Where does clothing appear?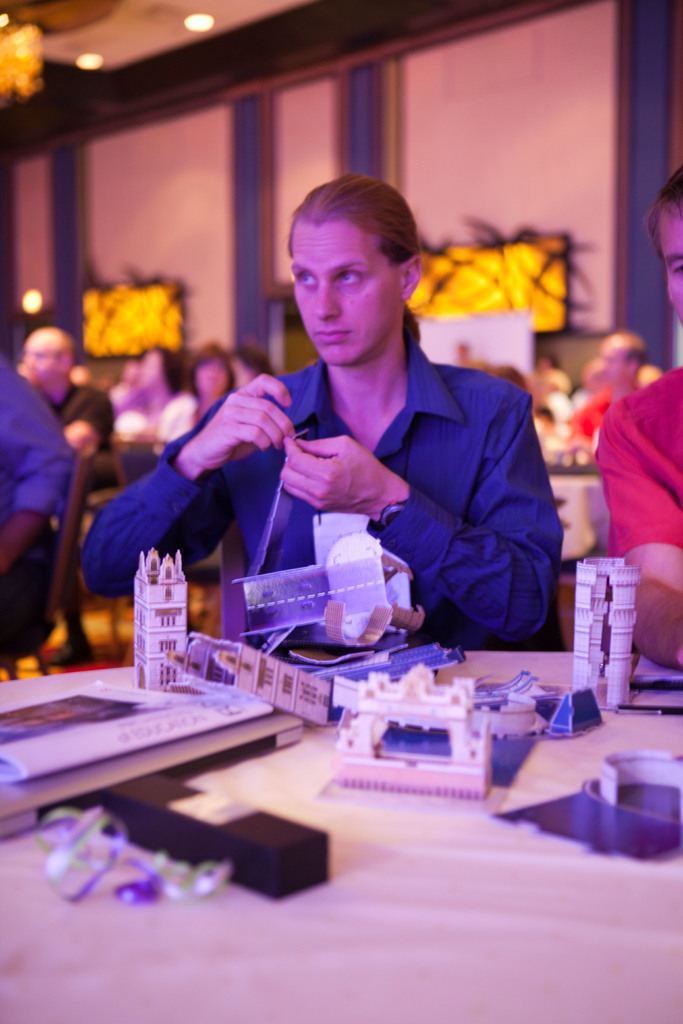
Appears at 201 304 571 650.
